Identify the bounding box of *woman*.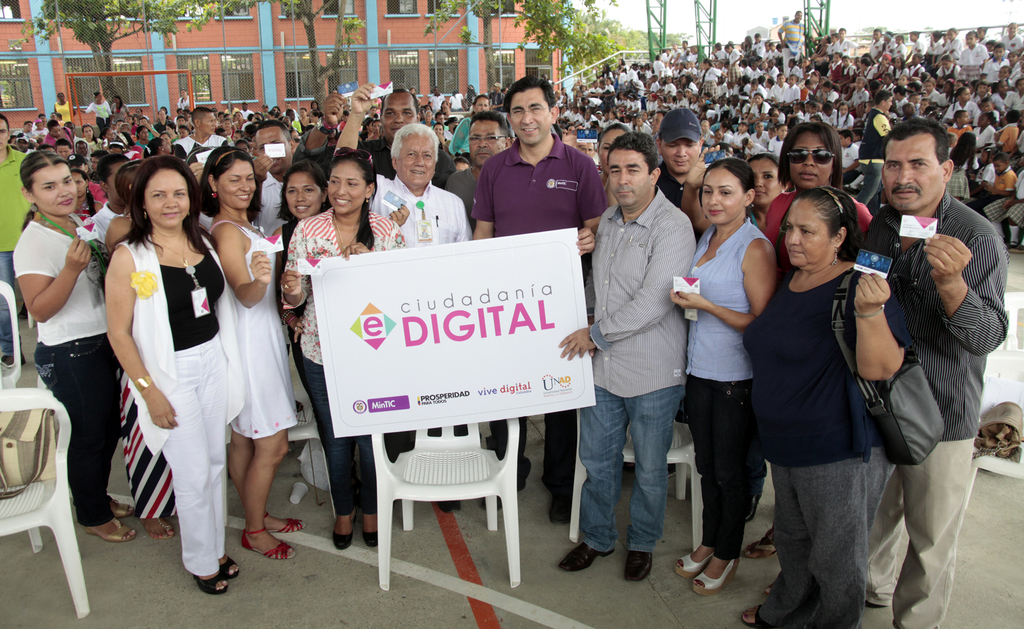
<bbox>742, 151, 797, 230</bbox>.
